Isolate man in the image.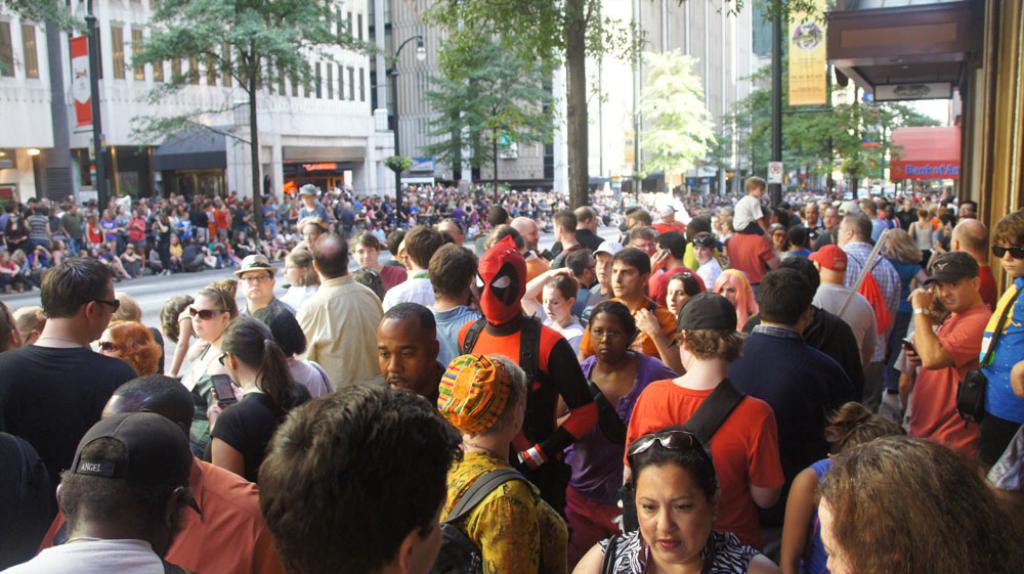
Isolated region: (left=4, top=261, right=145, bottom=507).
